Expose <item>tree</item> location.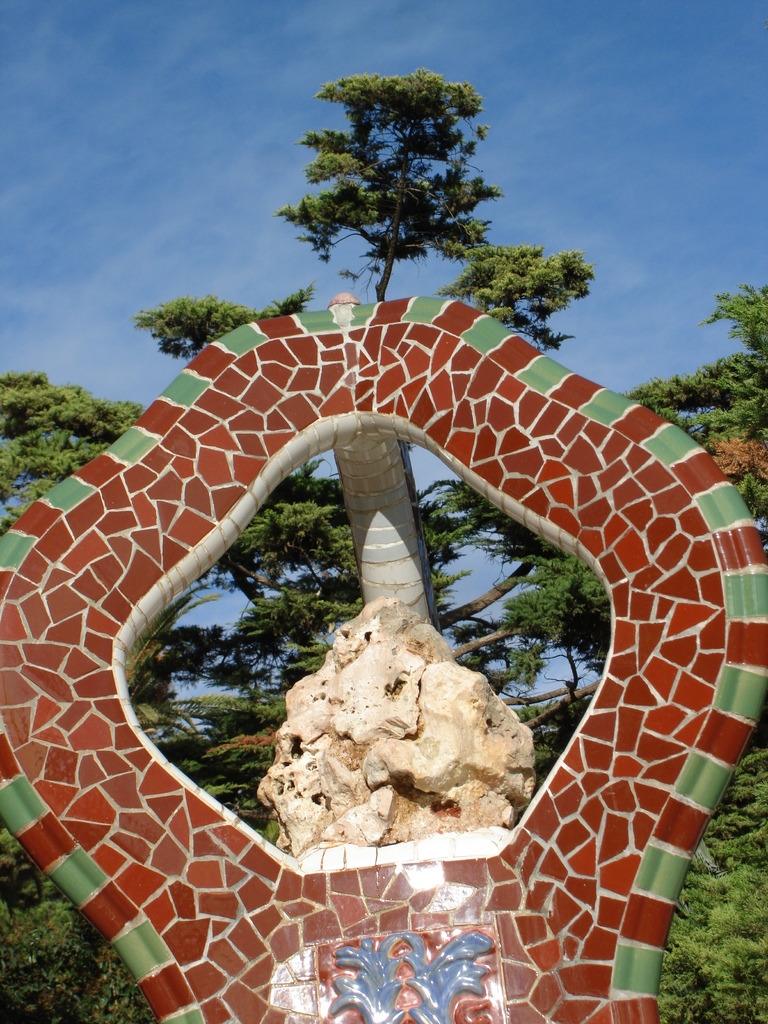
Exposed at (282, 58, 516, 287).
